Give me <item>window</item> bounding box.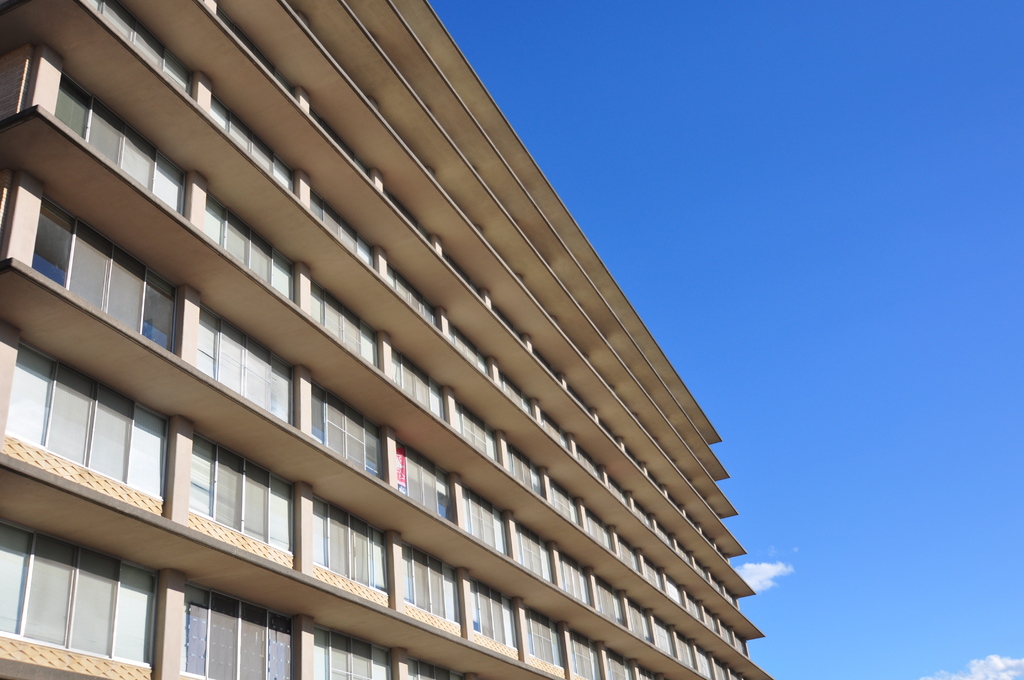
region(394, 346, 448, 425).
